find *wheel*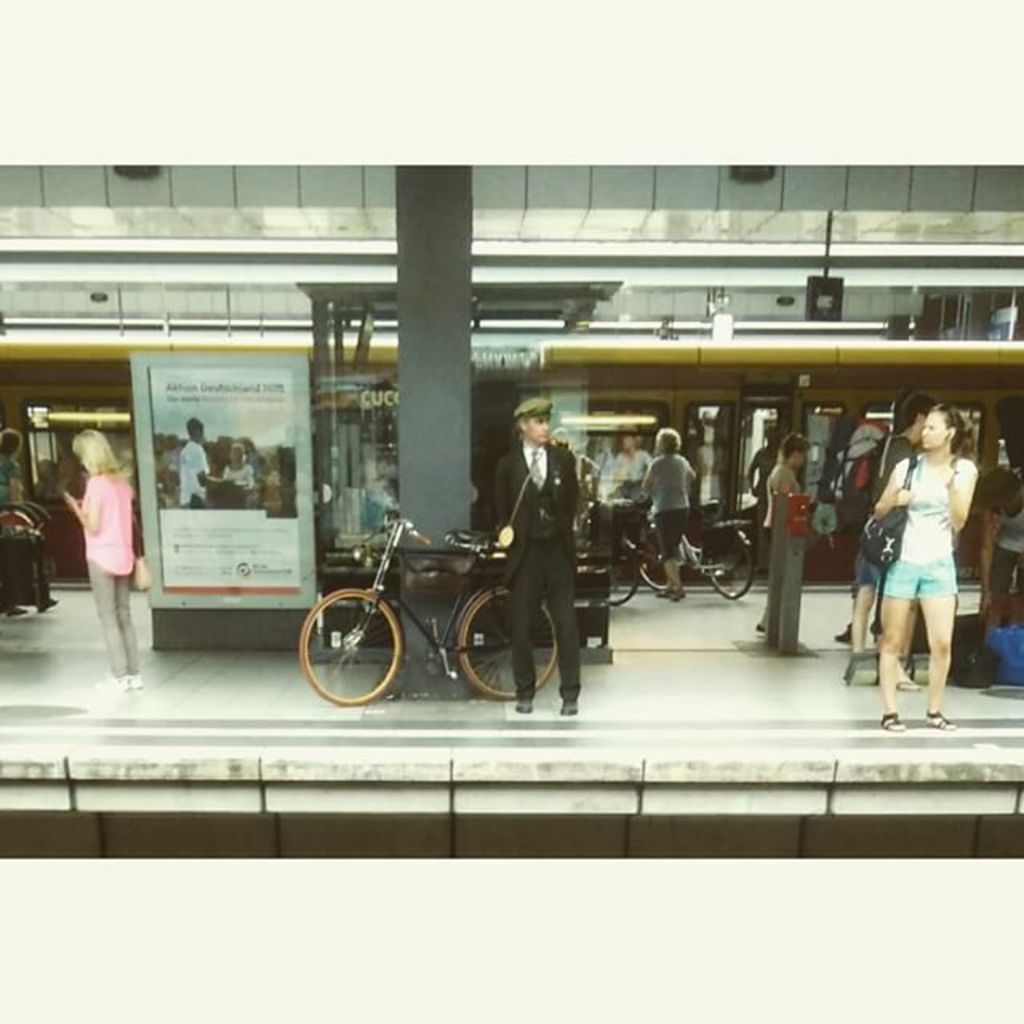
[706,533,752,598]
